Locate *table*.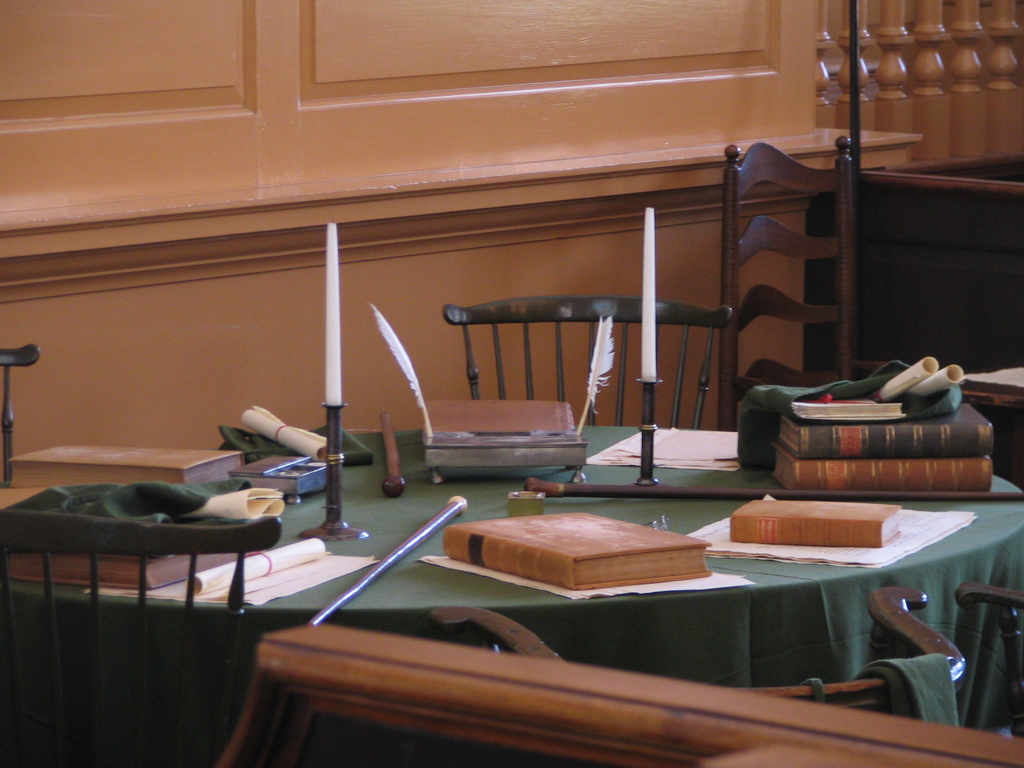
Bounding box: BBox(350, 460, 1015, 701).
